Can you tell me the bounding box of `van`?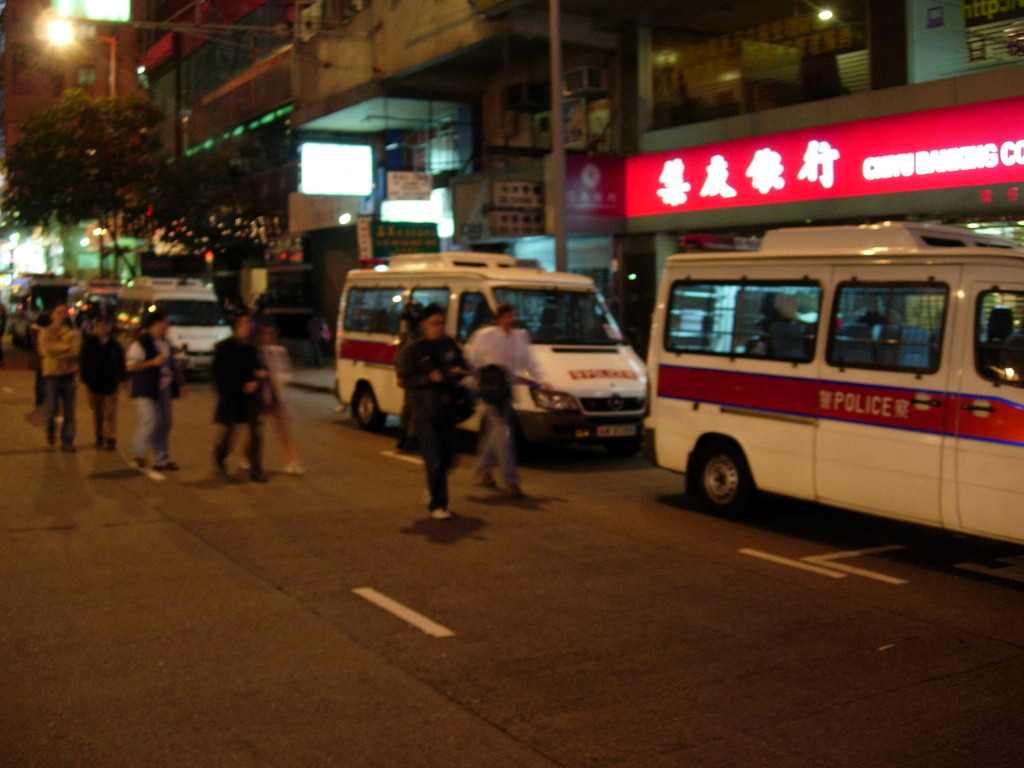
333:252:645:463.
